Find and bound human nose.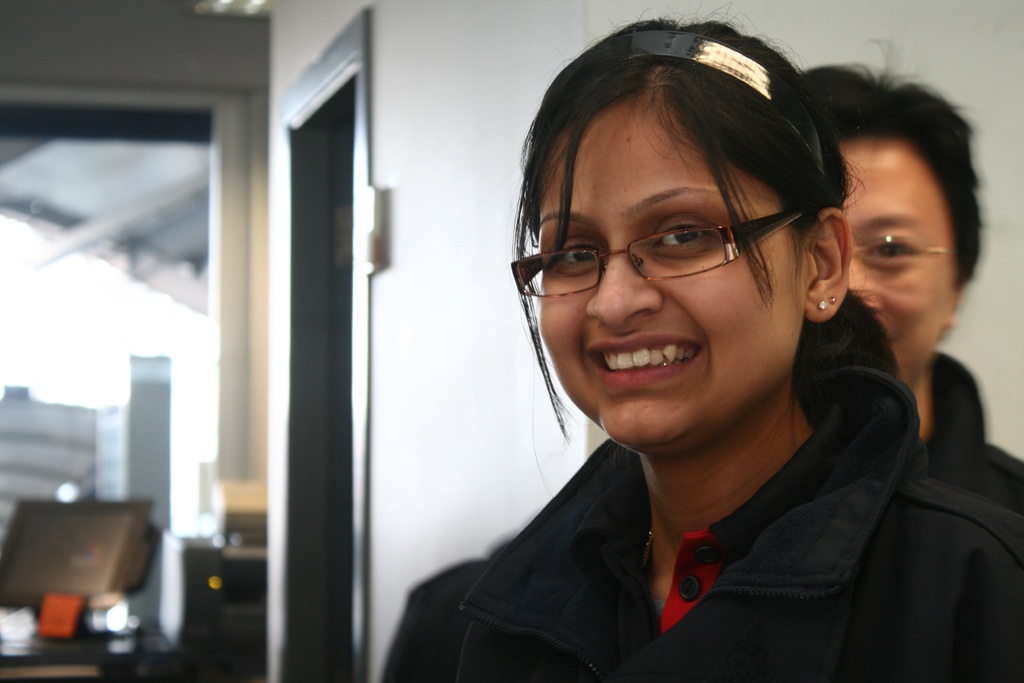
Bound: bbox=(846, 248, 875, 297).
